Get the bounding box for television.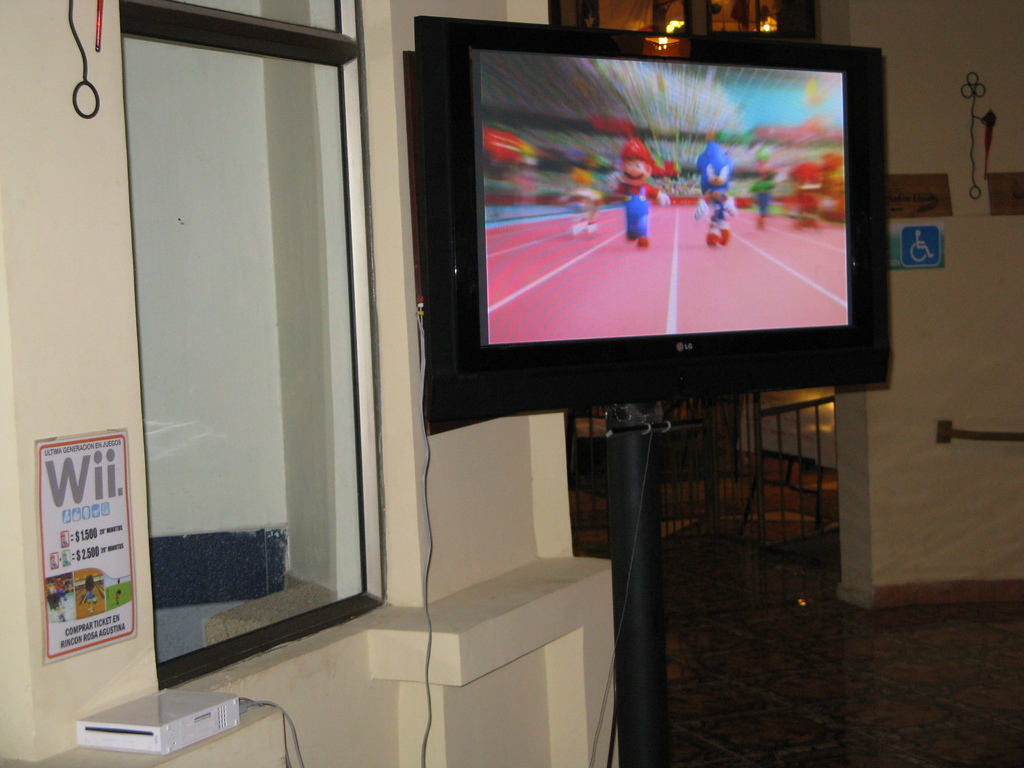
bbox(416, 19, 891, 394).
